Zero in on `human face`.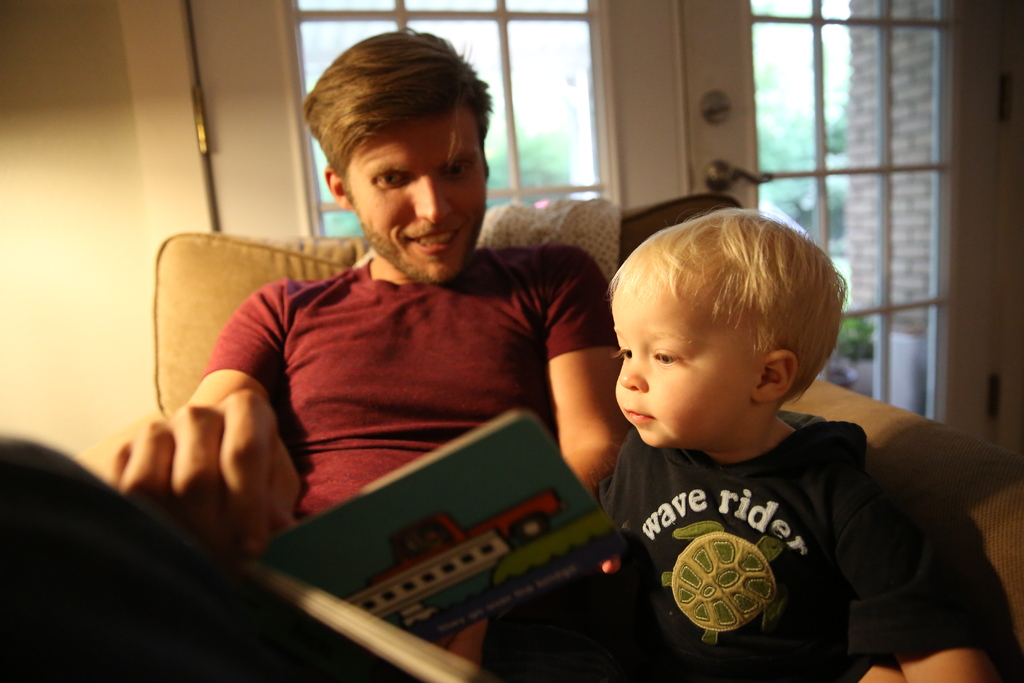
Zeroed in: {"left": 347, "top": 108, "right": 487, "bottom": 280}.
